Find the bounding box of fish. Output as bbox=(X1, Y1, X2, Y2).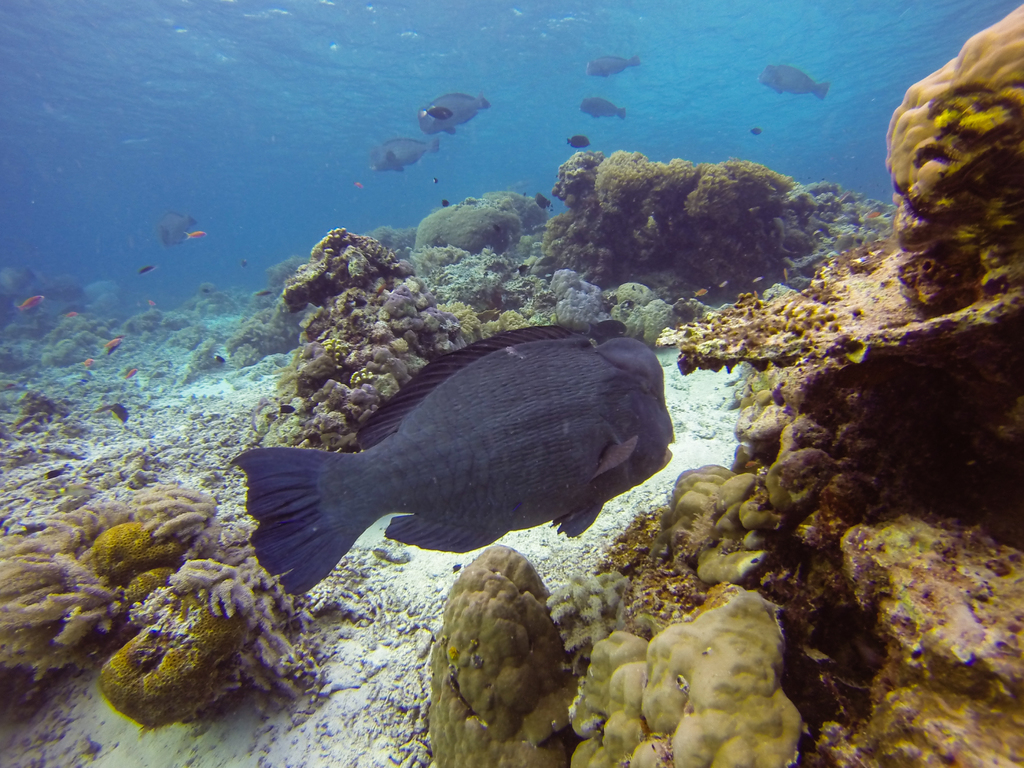
bbox=(583, 50, 641, 76).
